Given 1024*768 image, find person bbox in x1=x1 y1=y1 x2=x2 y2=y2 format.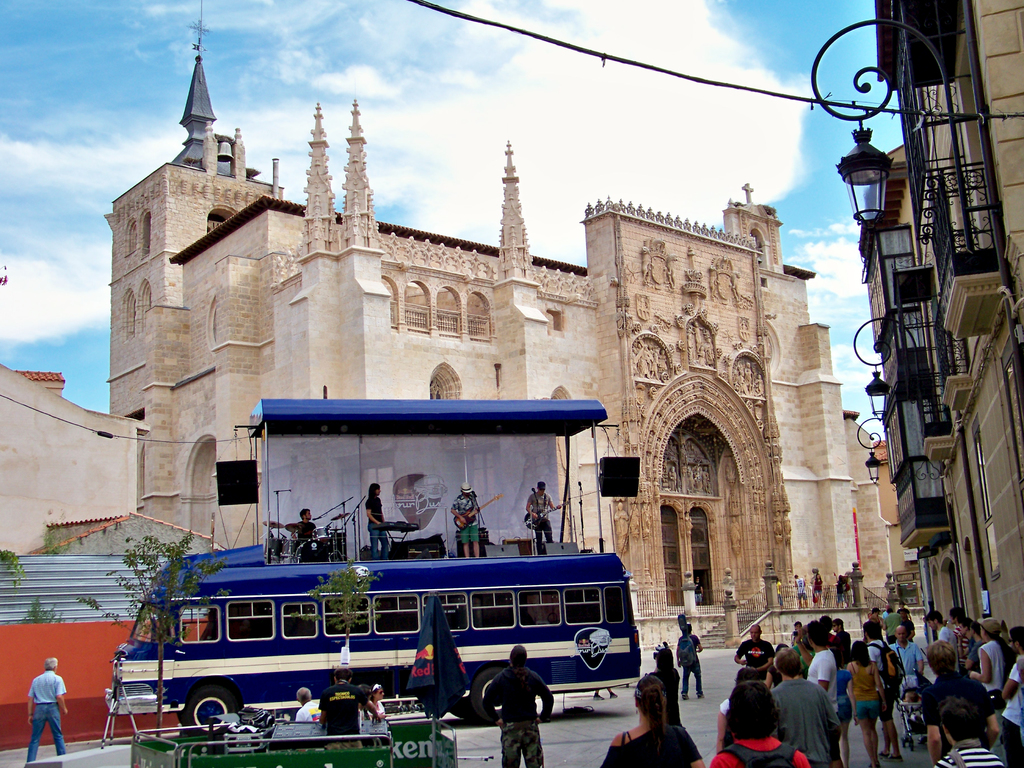
x1=788 y1=572 x2=804 y2=606.
